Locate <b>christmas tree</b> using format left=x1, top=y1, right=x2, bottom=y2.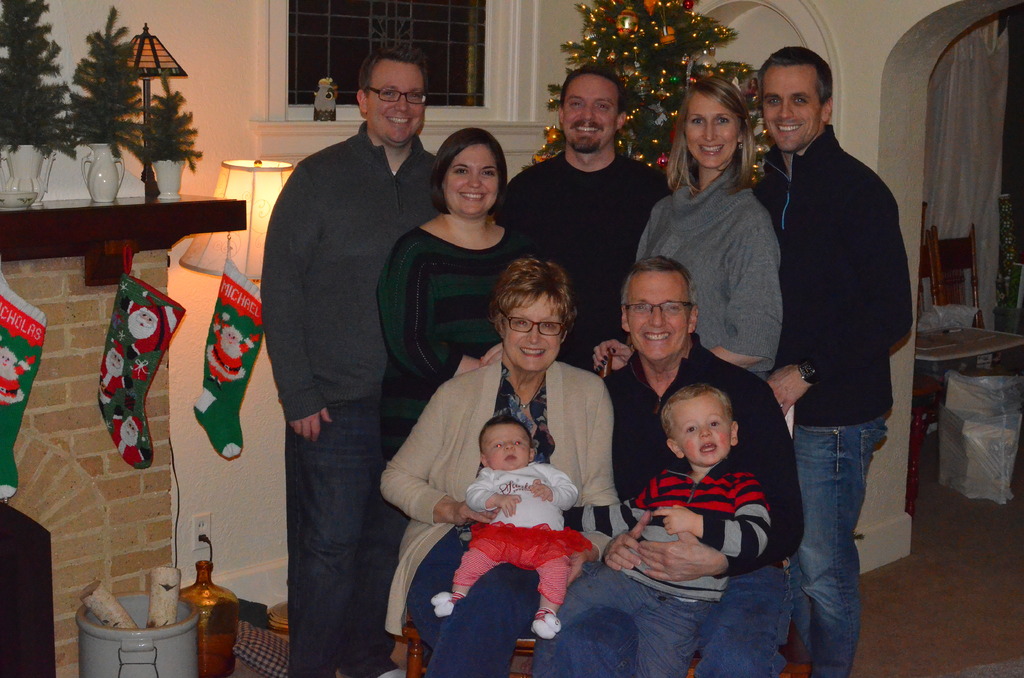
left=527, top=0, right=762, bottom=188.
